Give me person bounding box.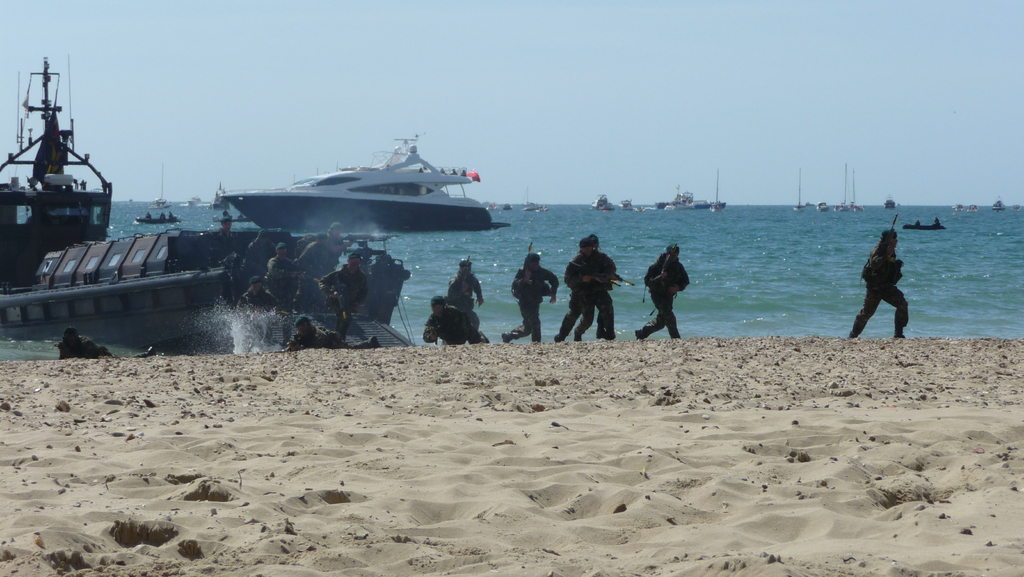
pyautogui.locateOnScreen(447, 250, 490, 315).
